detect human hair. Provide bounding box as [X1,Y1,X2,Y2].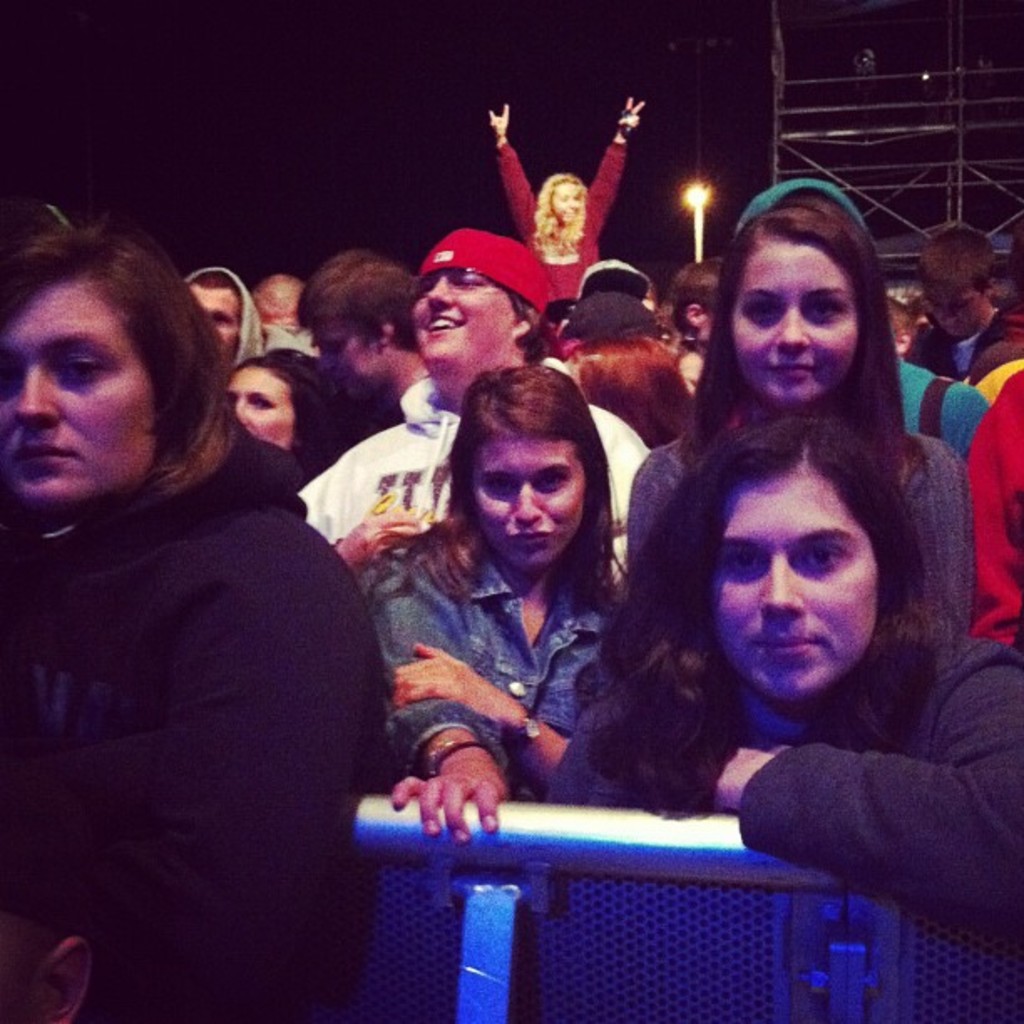
[231,351,370,467].
